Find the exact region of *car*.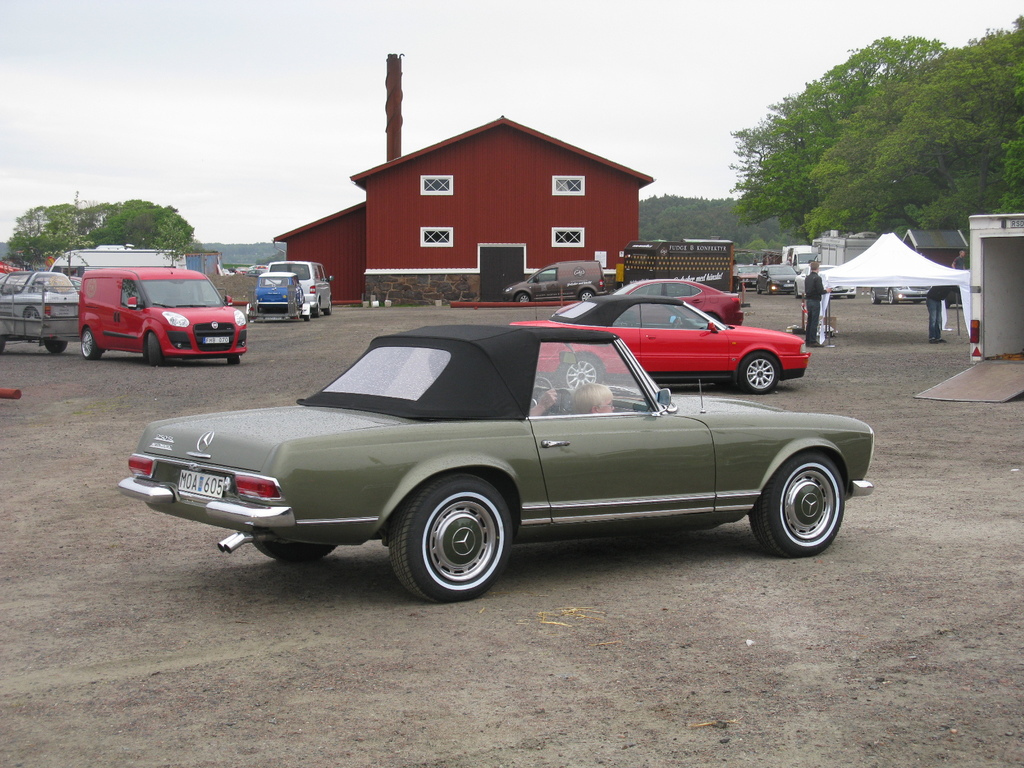
Exact region: x1=113, y1=313, x2=868, y2=600.
